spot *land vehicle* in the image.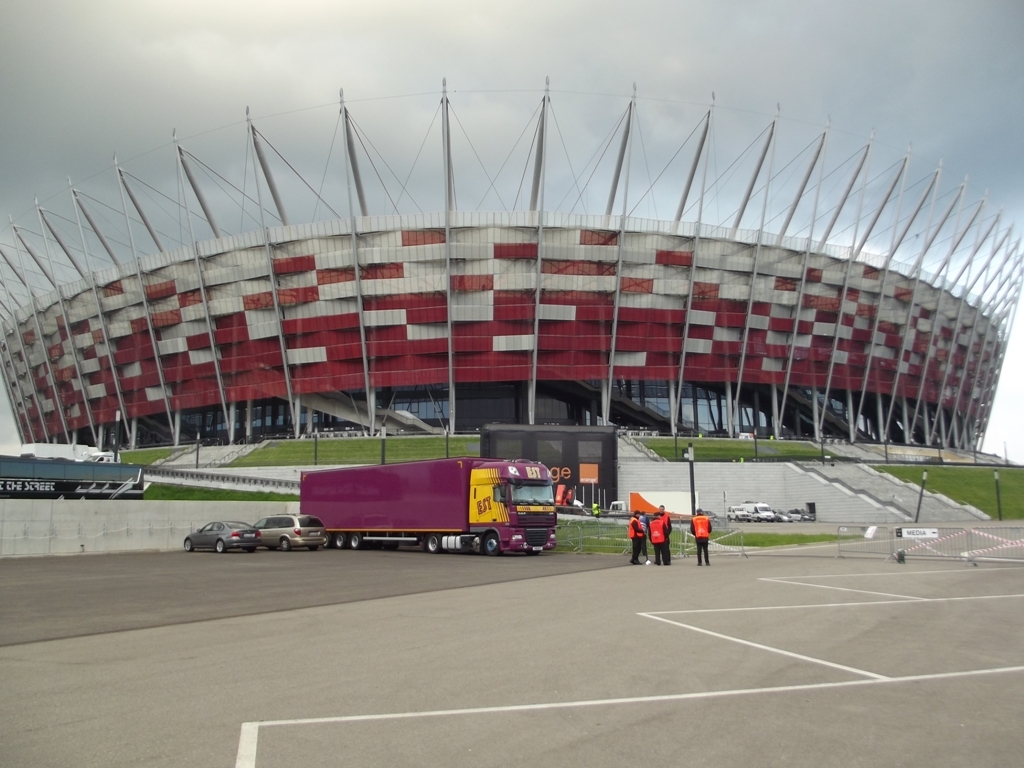
*land vehicle* found at <region>183, 524, 252, 552</region>.
